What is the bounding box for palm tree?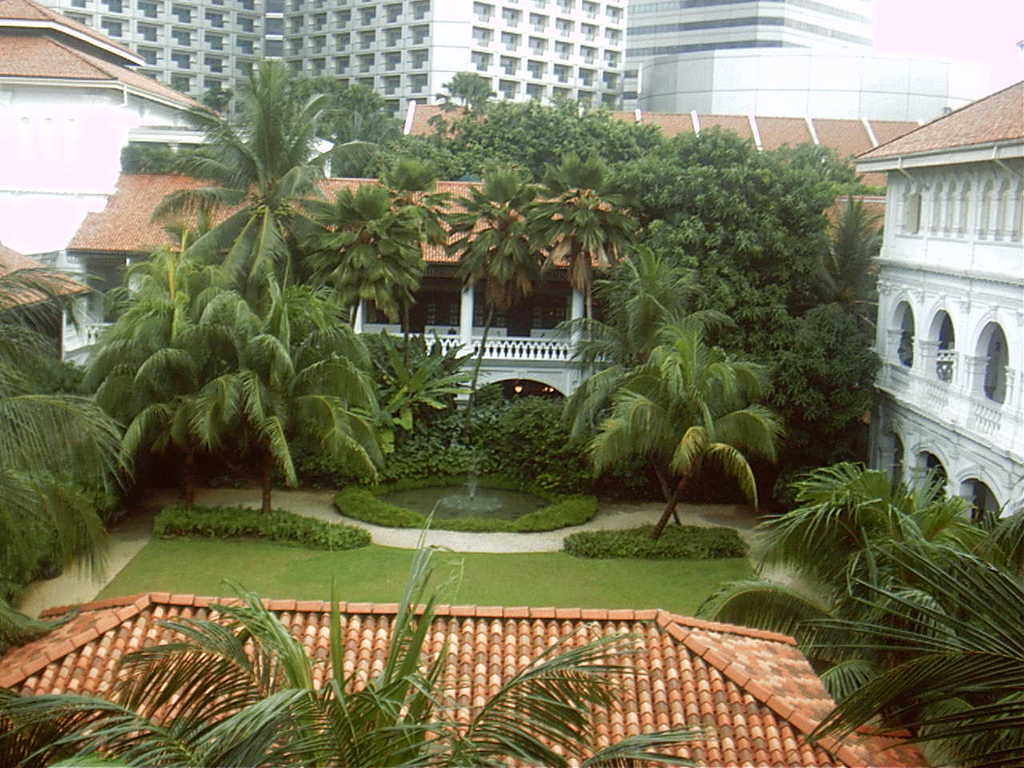
[x1=293, y1=178, x2=435, y2=428].
